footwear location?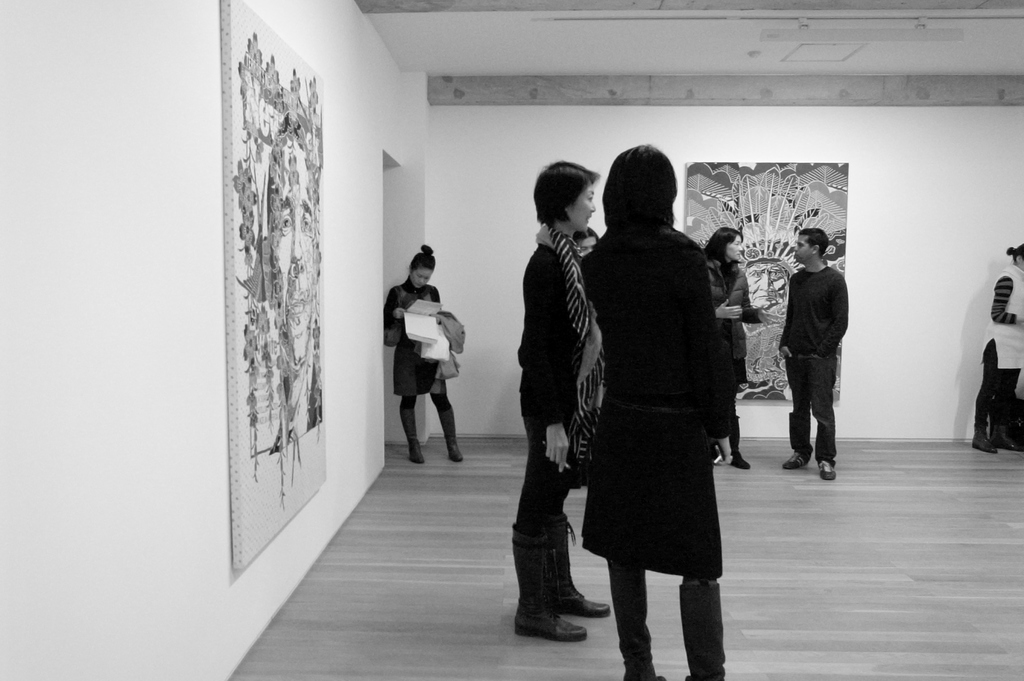
991 427 1018 454
